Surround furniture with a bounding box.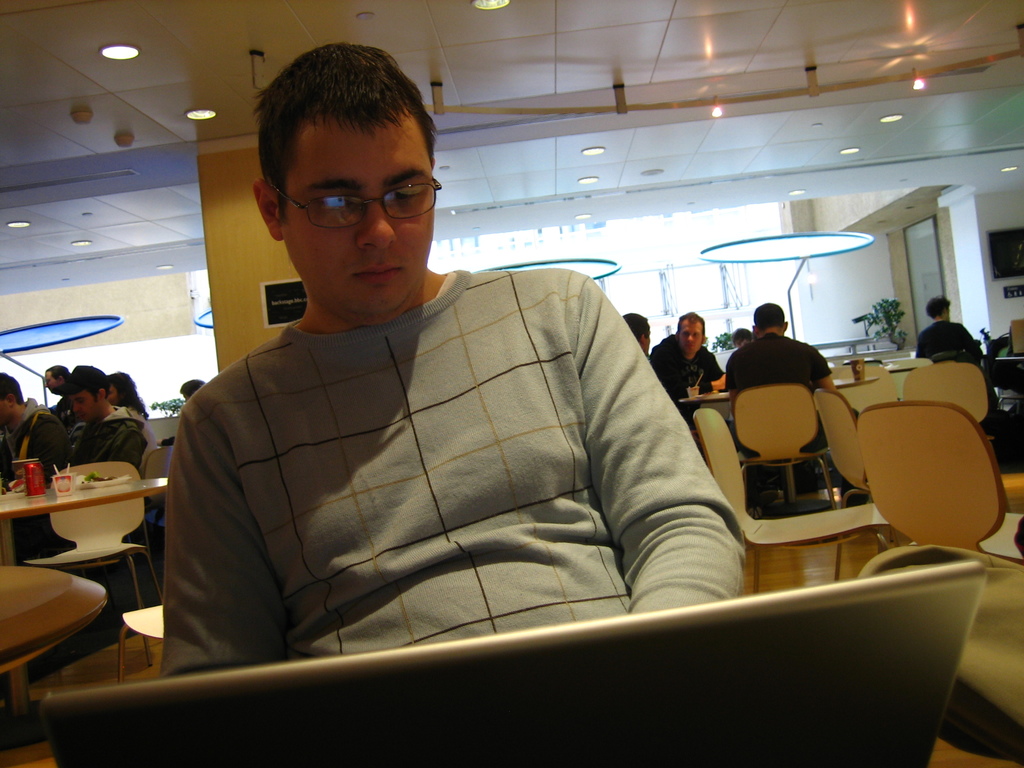
box(142, 444, 173, 585).
